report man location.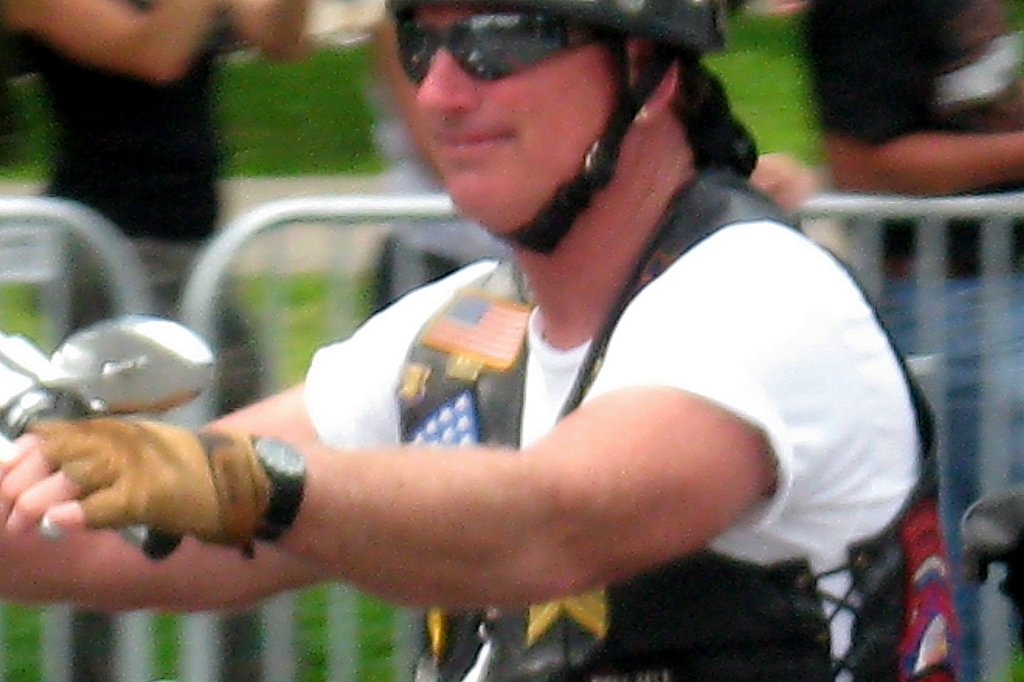
Report: 0:0:972:681.
